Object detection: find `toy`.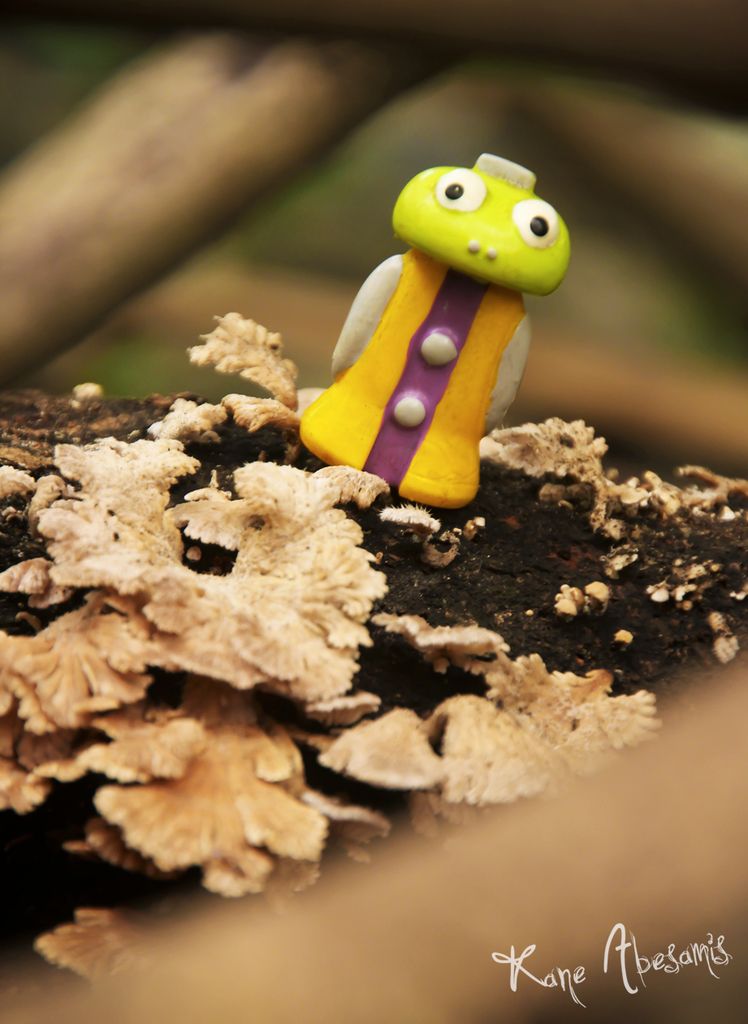
{"left": 304, "top": 121, "right": 558, "bottom": 497}.
